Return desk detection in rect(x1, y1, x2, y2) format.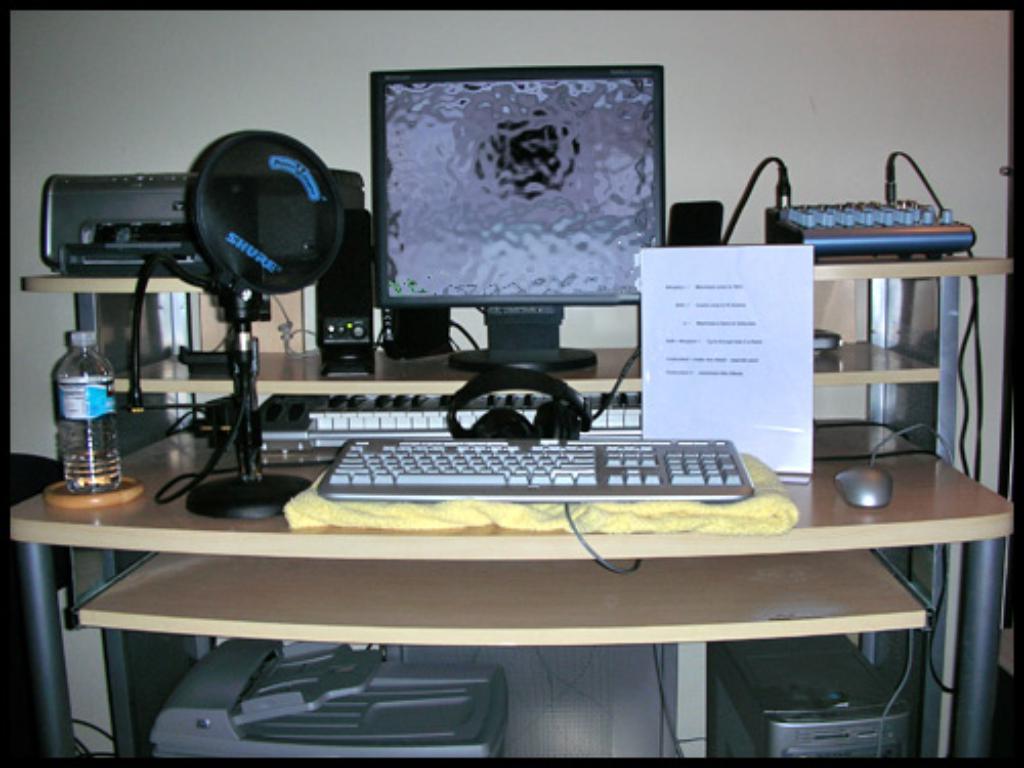
rect(0, 455, 977, 756).
